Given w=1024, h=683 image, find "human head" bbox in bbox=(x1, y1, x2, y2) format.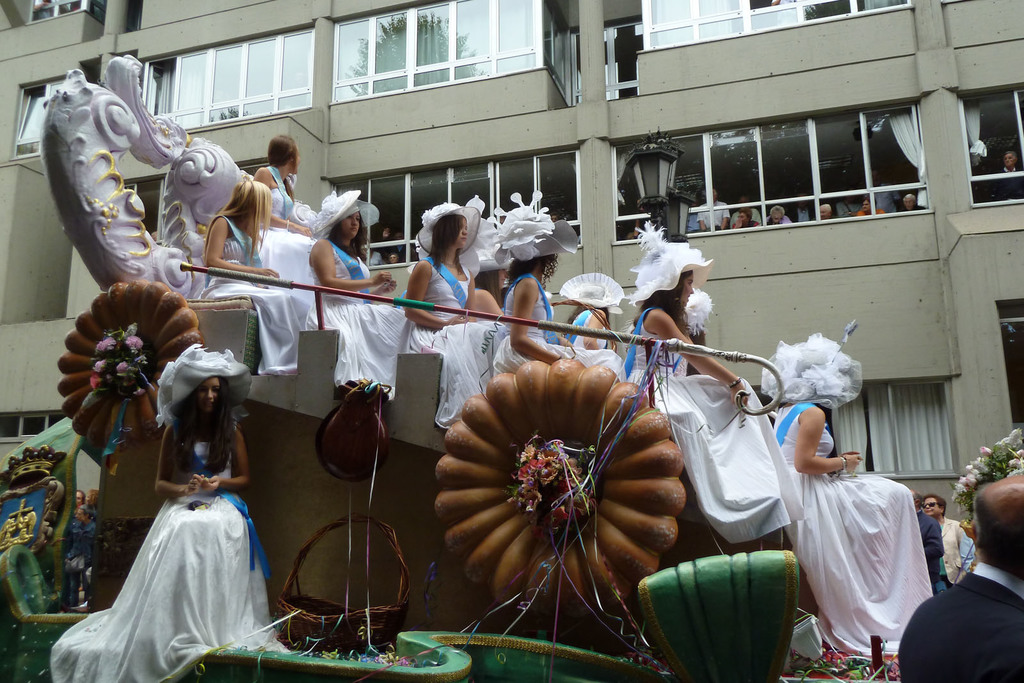
bbox=(919, 493, 948, 524).
